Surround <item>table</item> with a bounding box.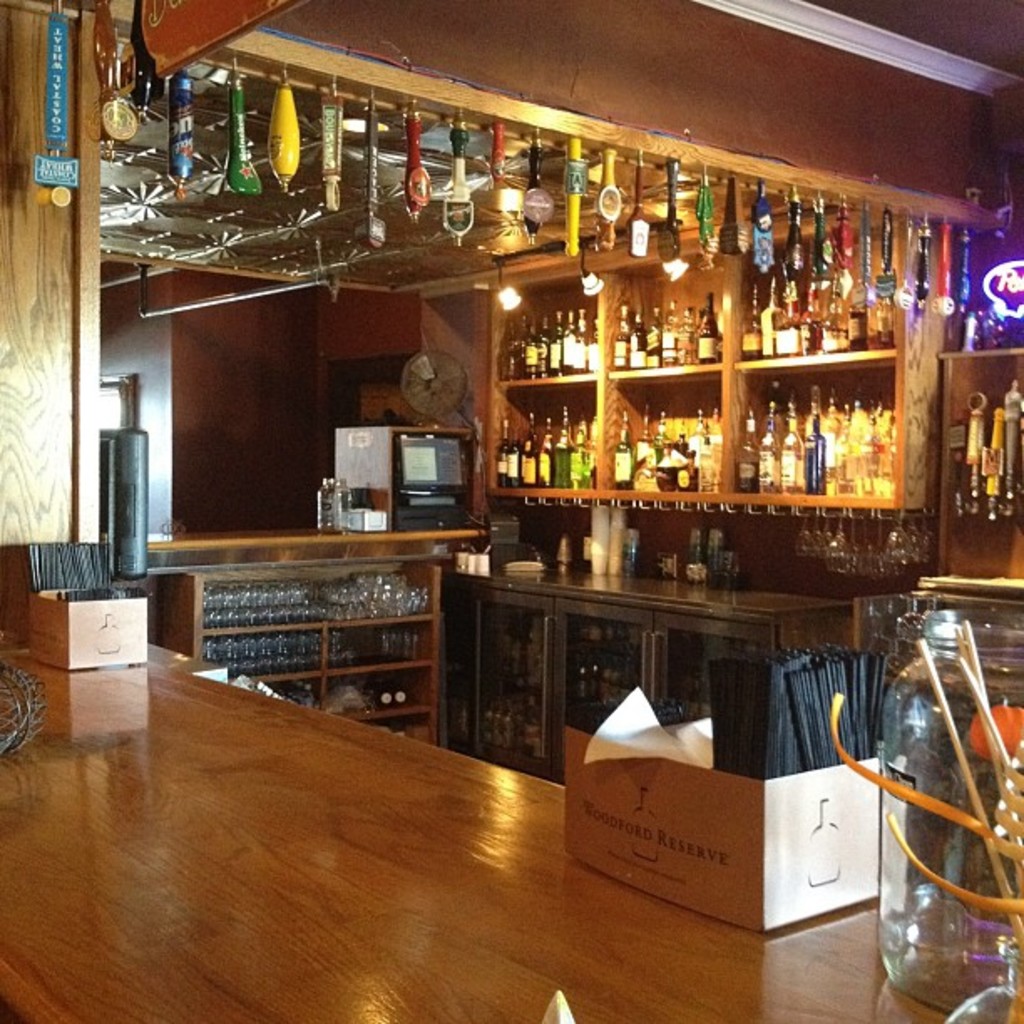
(0,616,1022,1022).
